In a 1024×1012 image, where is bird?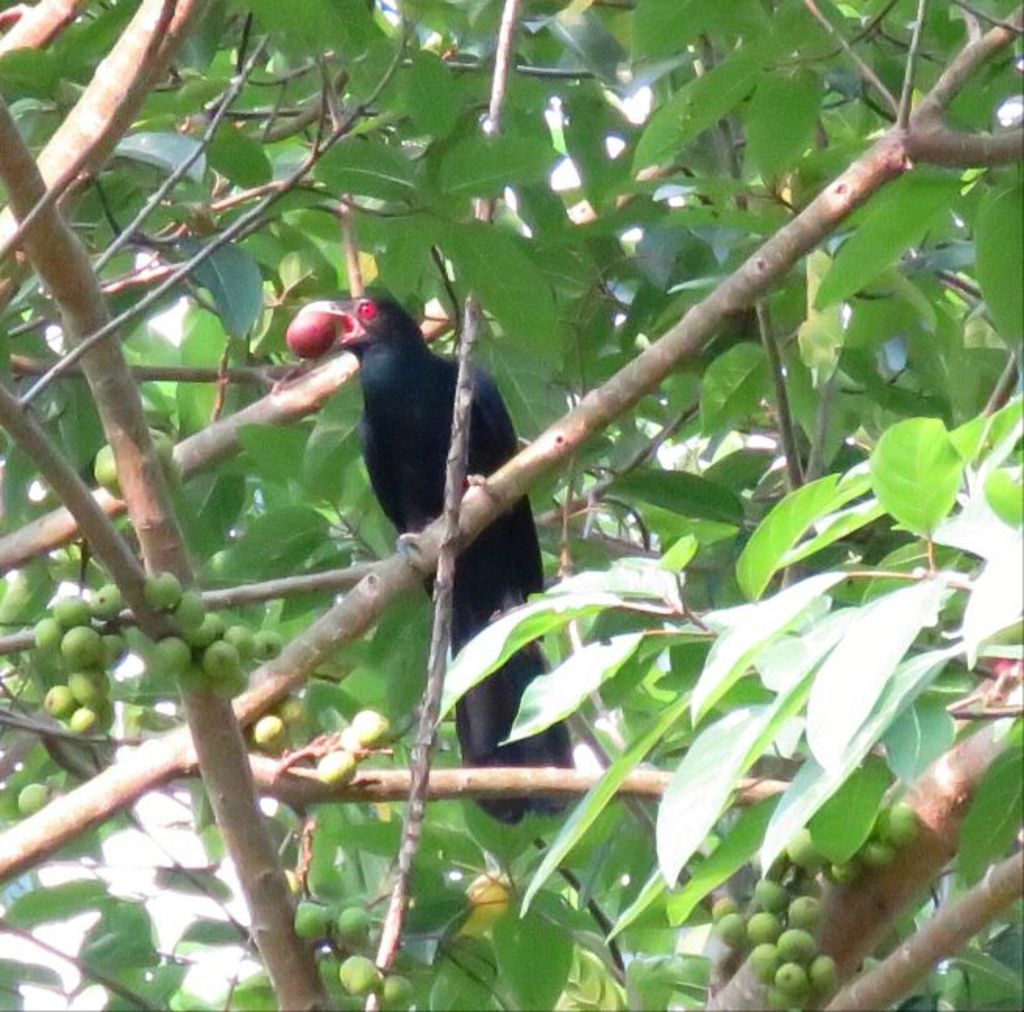
[284,280,560,747].
